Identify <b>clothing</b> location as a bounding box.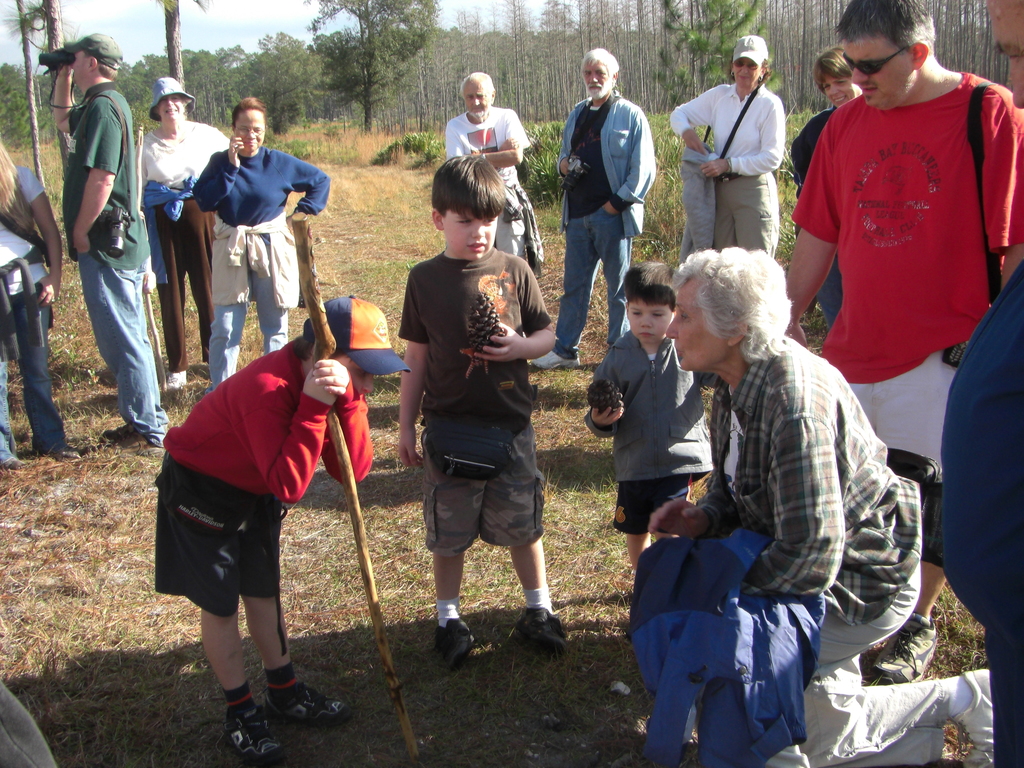
{"left": 189, "top": 145, "right": 323, "bottom": 395}.
